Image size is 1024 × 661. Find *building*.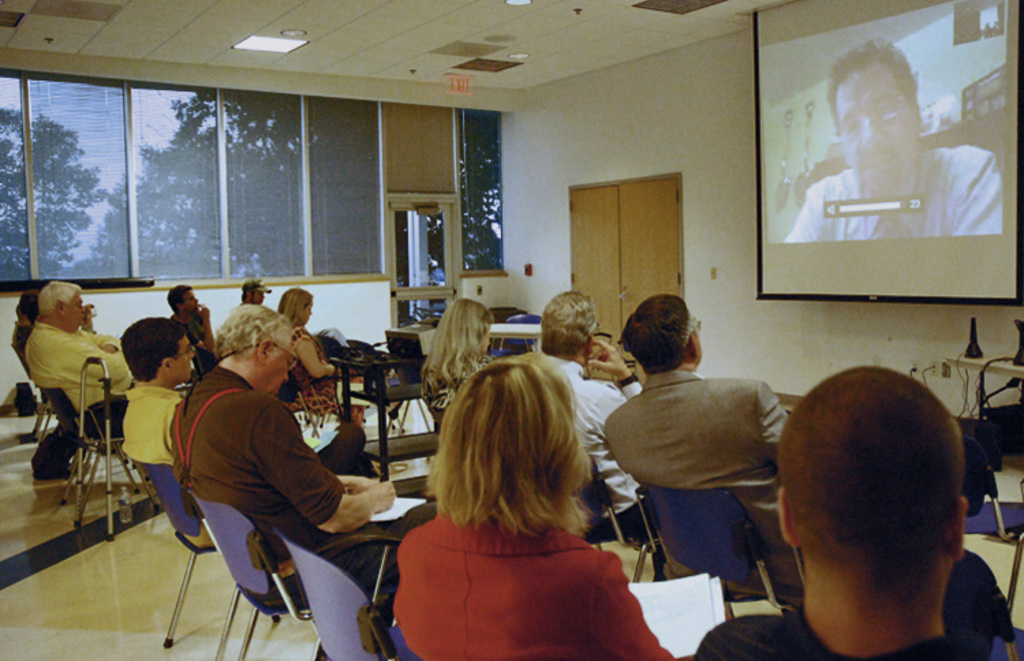
0 0 1023 660.
